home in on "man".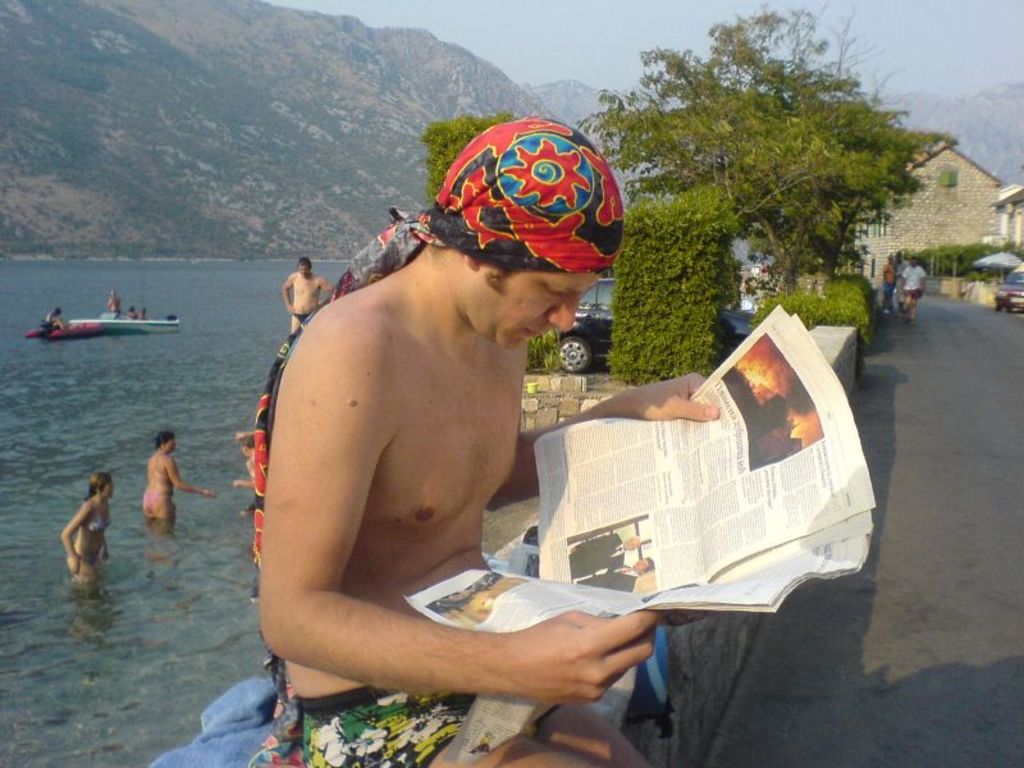
Homed in at <box>47,307,61,332</box>.
